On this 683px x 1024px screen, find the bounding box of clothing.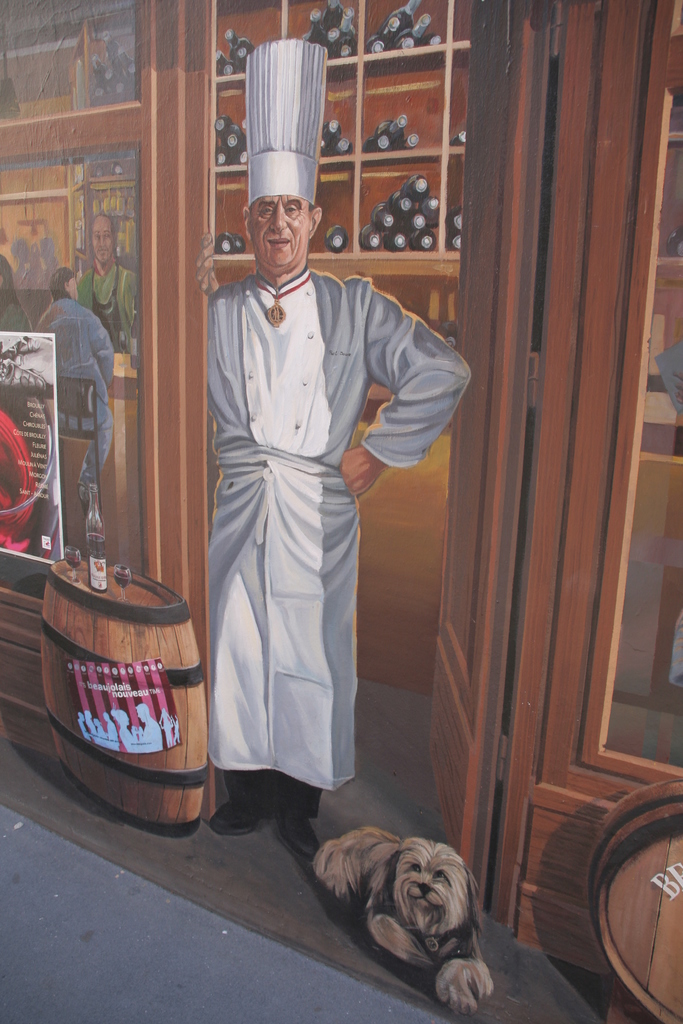
Bounding box: bbox=(79, 264, 145, 353).
